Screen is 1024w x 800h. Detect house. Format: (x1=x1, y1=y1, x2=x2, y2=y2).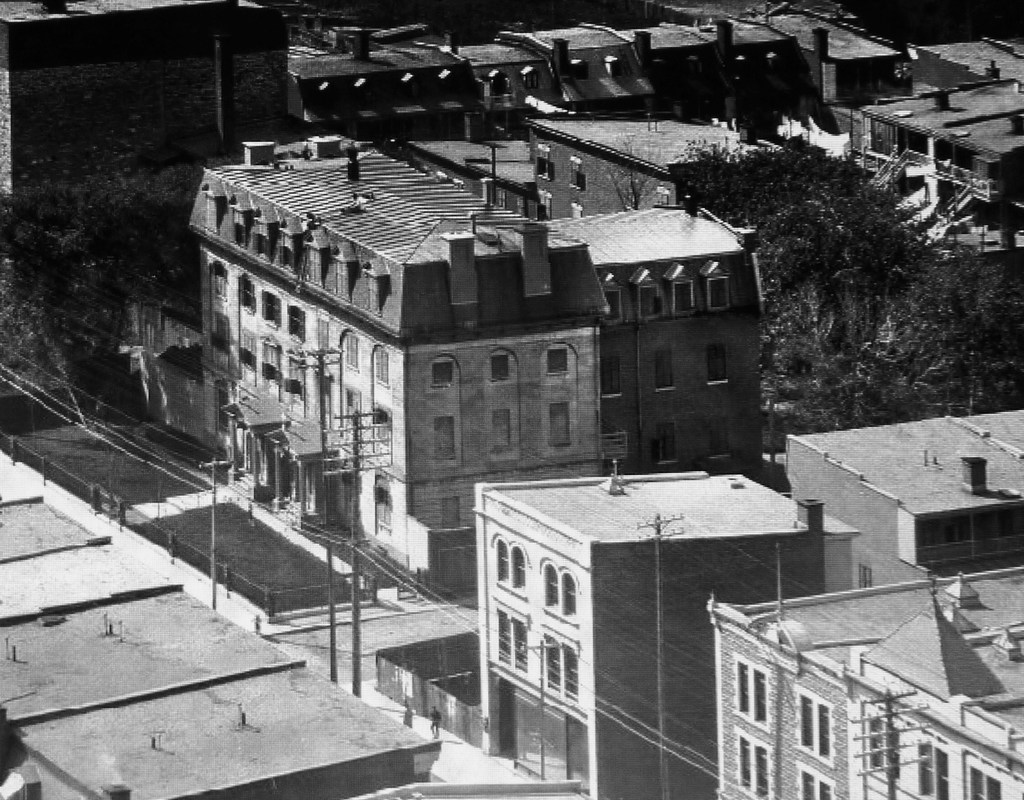
(x1=534, y1=111, x2=783, y2=212).
